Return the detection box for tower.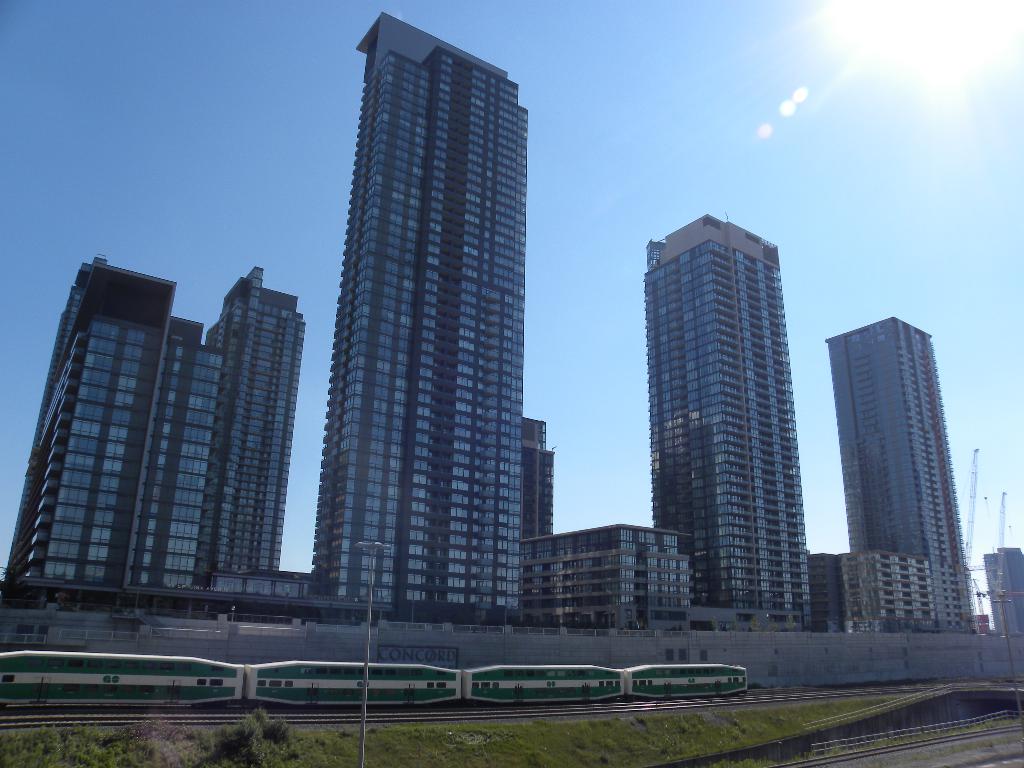
bbox=(815, 317, 966, 633).
